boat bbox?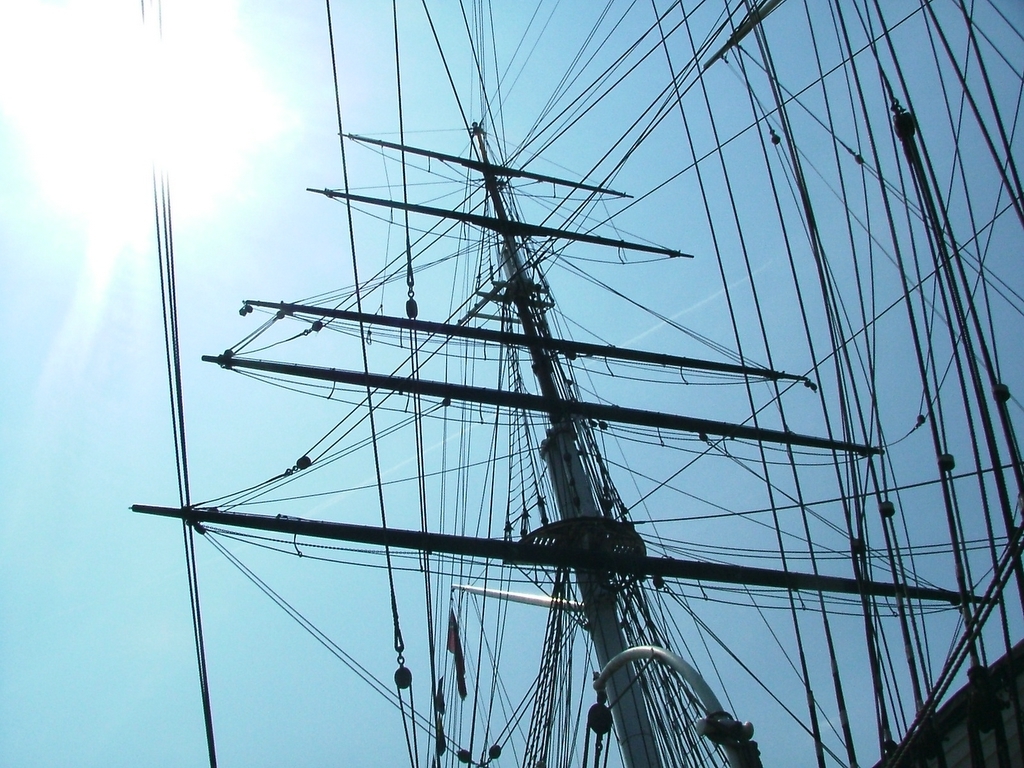
box=[96, 61, 1023, 758]
